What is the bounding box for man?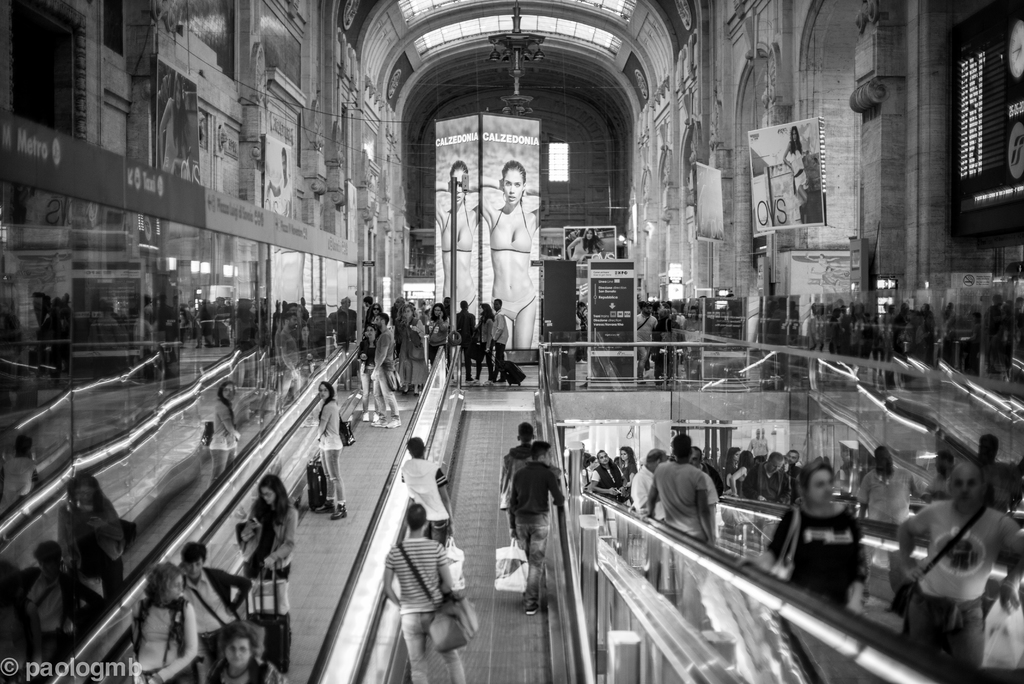
BBox(580, 441, 591, 465).
